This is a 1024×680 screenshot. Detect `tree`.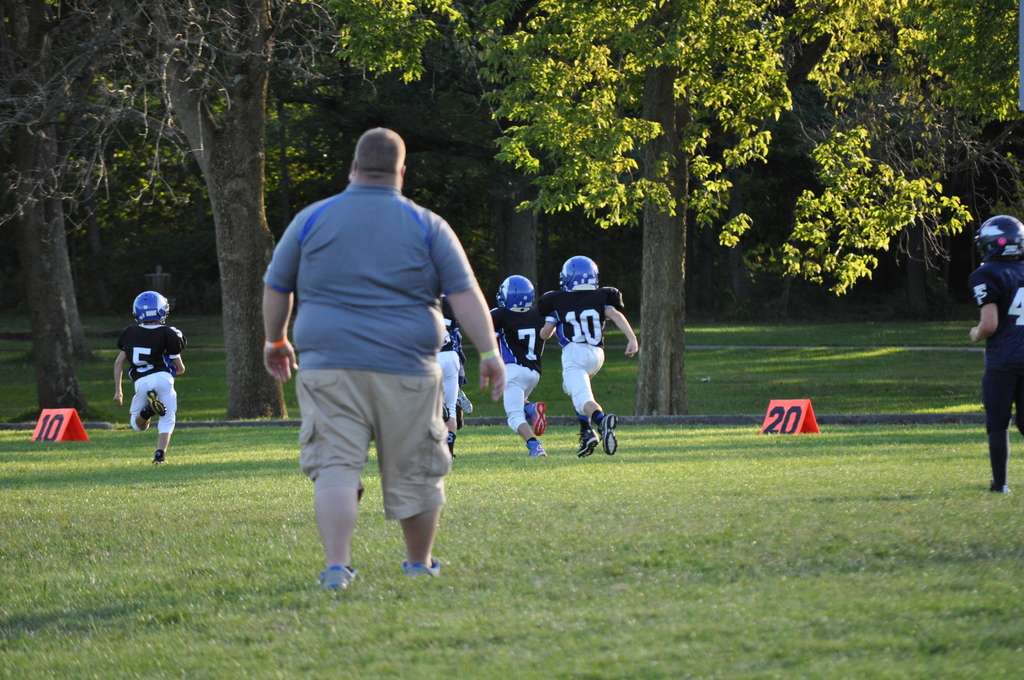
0 0 347 421.
